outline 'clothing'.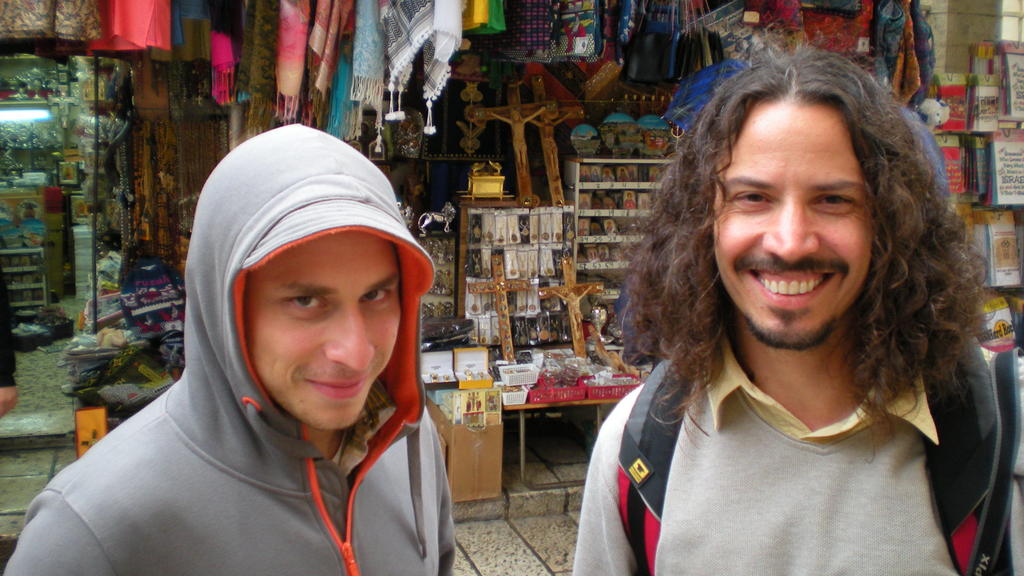
Outline: locate(575, 294, 1004, 568).
